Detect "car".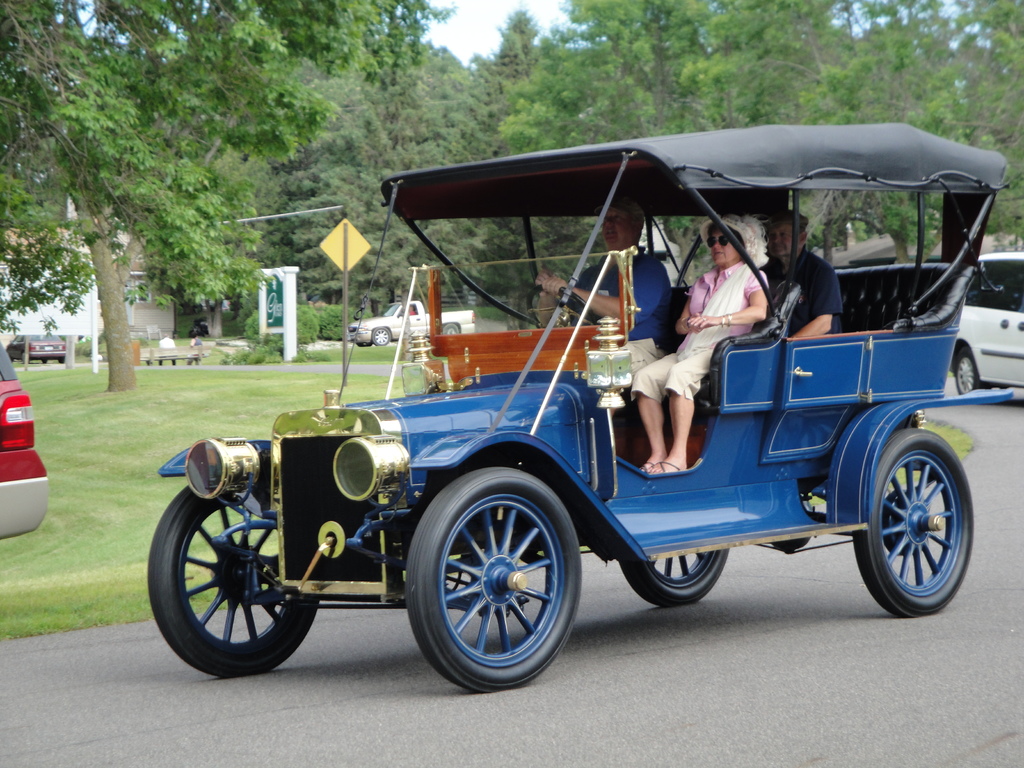
Detected at bbox=(947, 245, 1023, 393).
